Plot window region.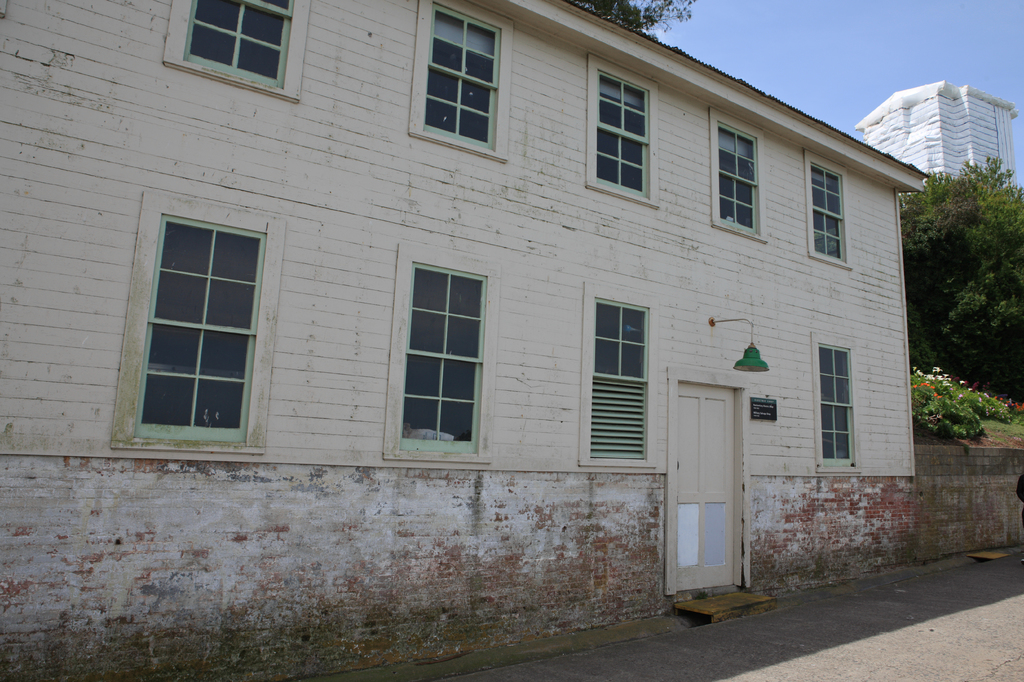
Plotted at [left=422, top=1, right=506, bottom=146].
